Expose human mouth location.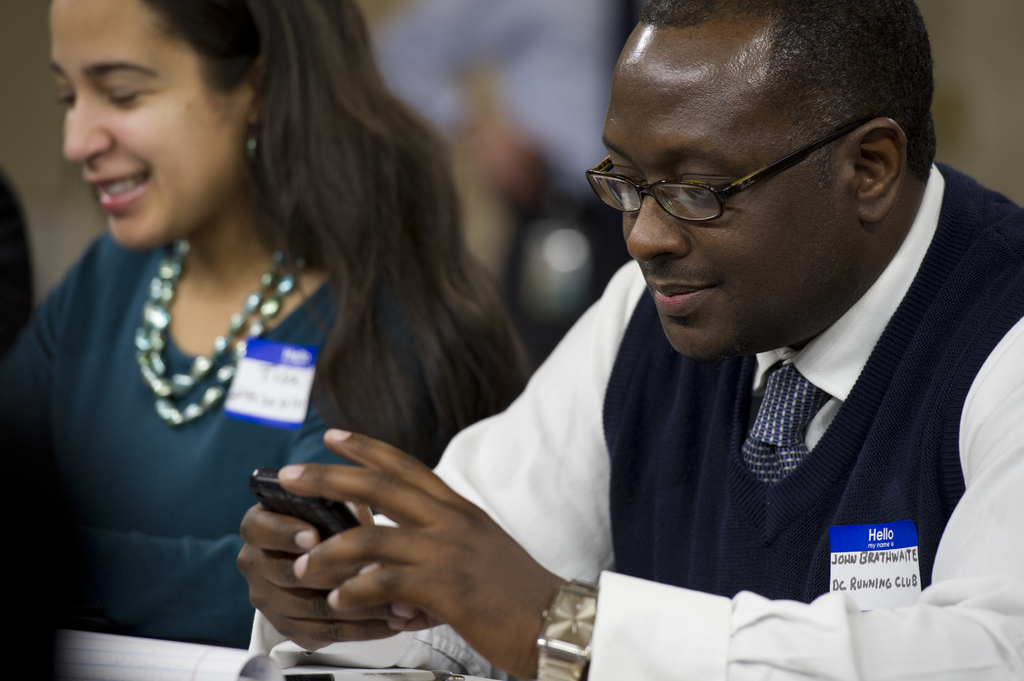
Exposed at <bbox>646, 275, 719, 316</bbox>.
